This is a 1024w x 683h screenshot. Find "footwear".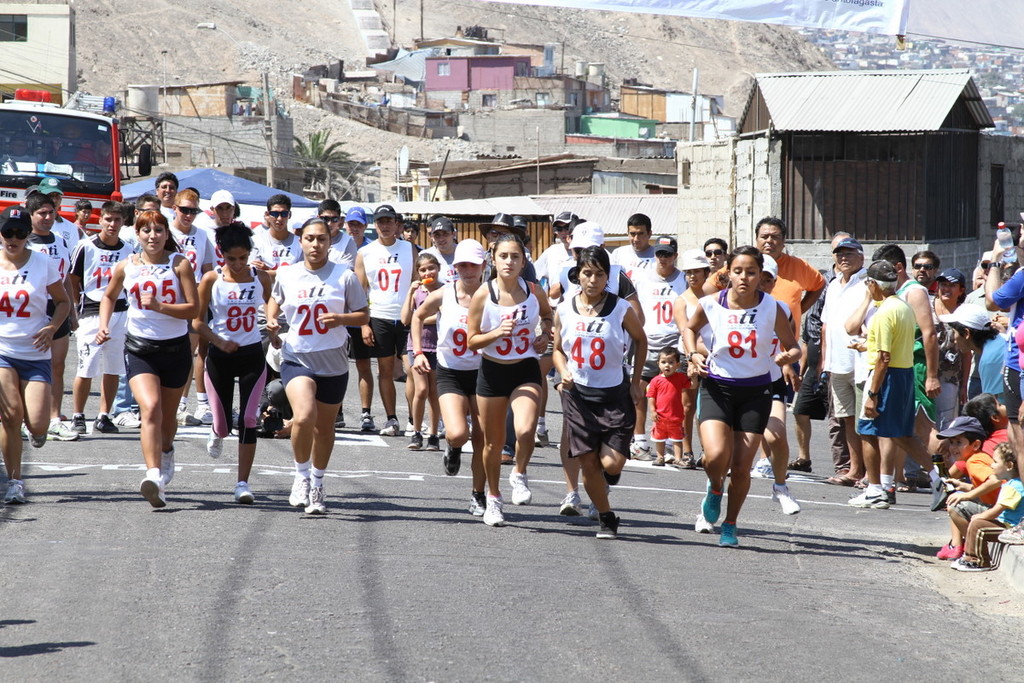
Bounding box: bbox=[143, 474, 169, 508].
